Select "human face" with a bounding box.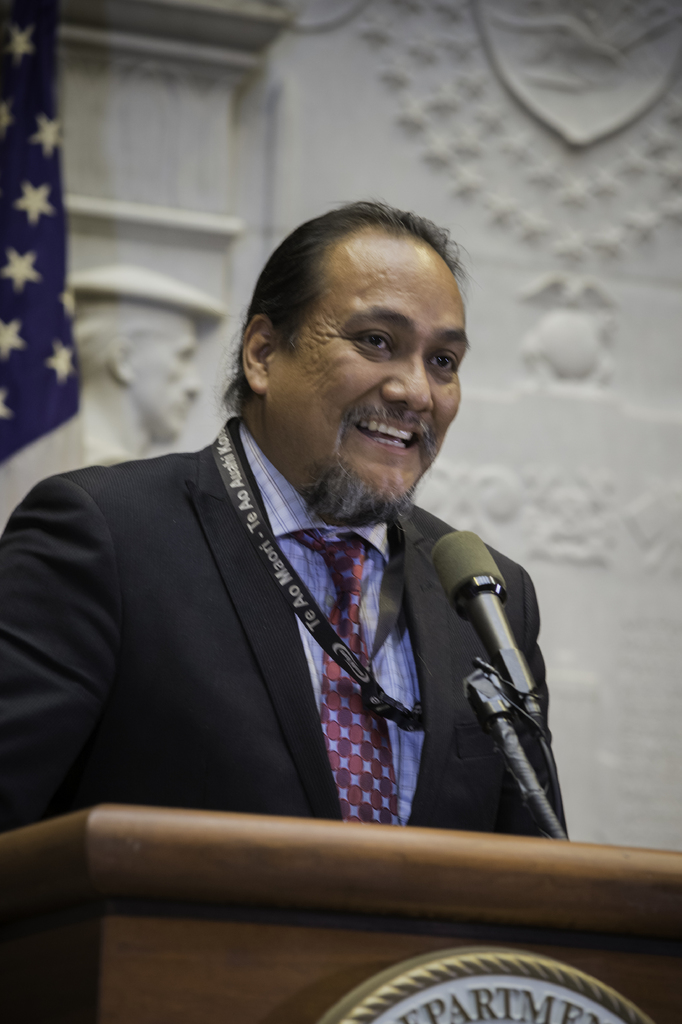
{"x1": 272, "y1": 249, "x2": 475, "y2": 513}.
